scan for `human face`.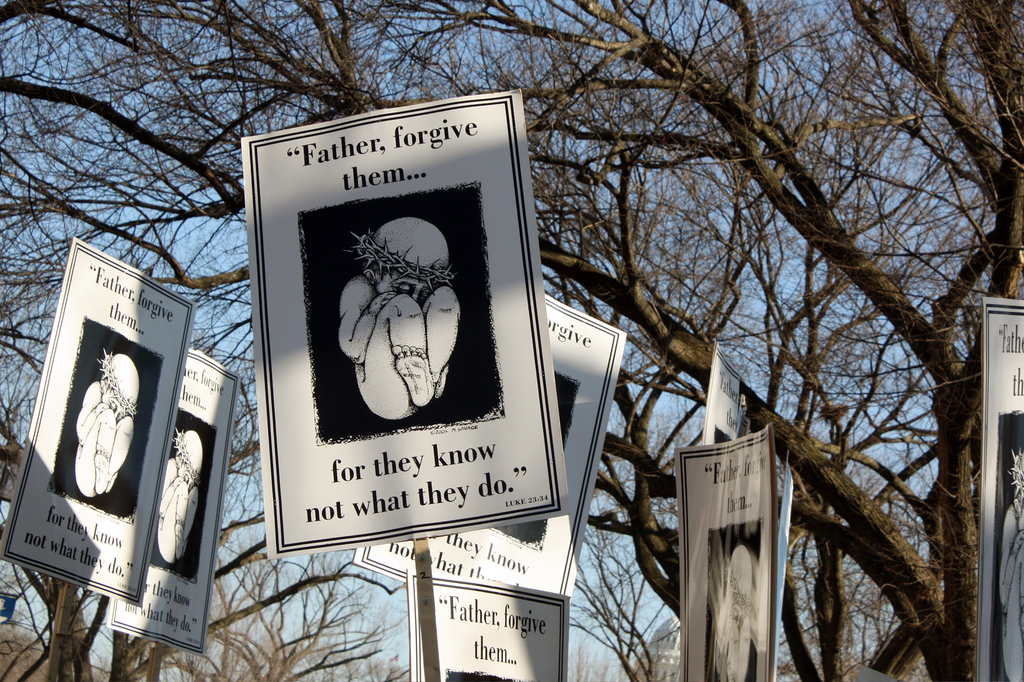
Scan result: x1=375 y1=269 x2=432 y2=308.
